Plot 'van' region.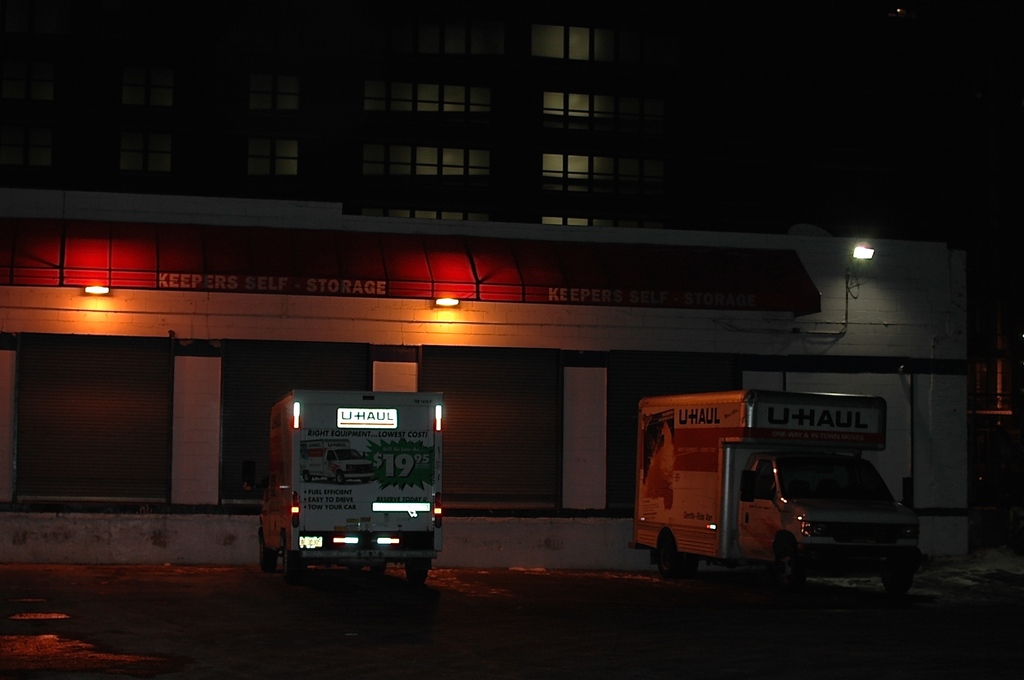
Plotted at [left=630, top=392, right=921, bottom=610].
